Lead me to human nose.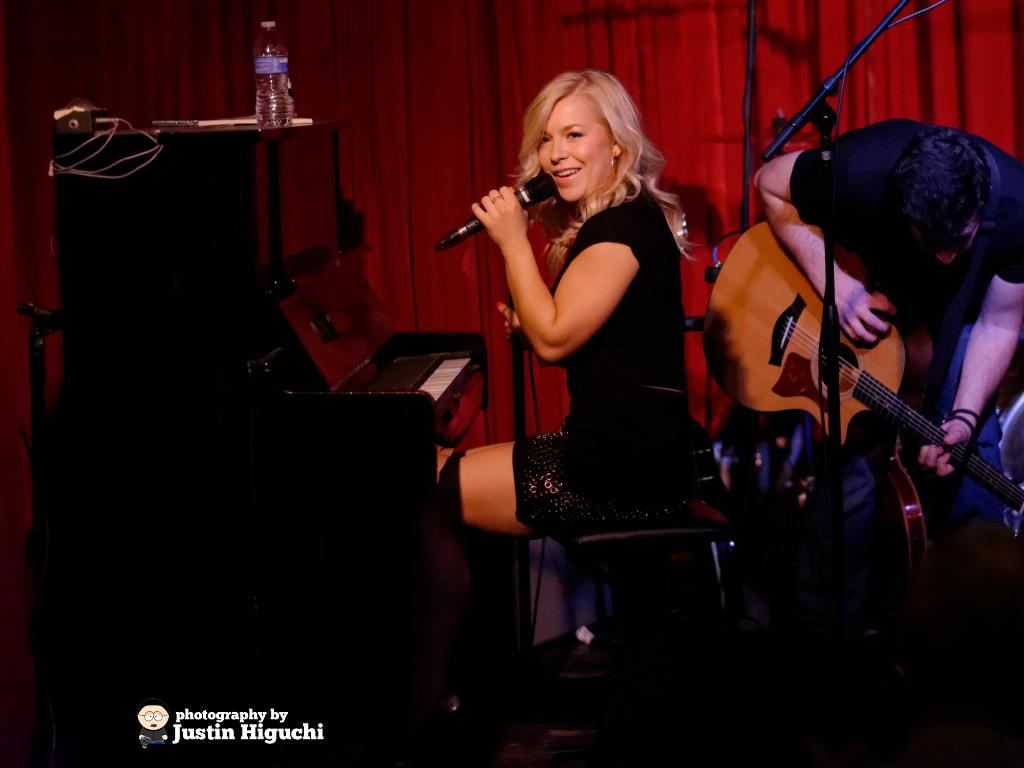
Lead to (548,137,566,165).
